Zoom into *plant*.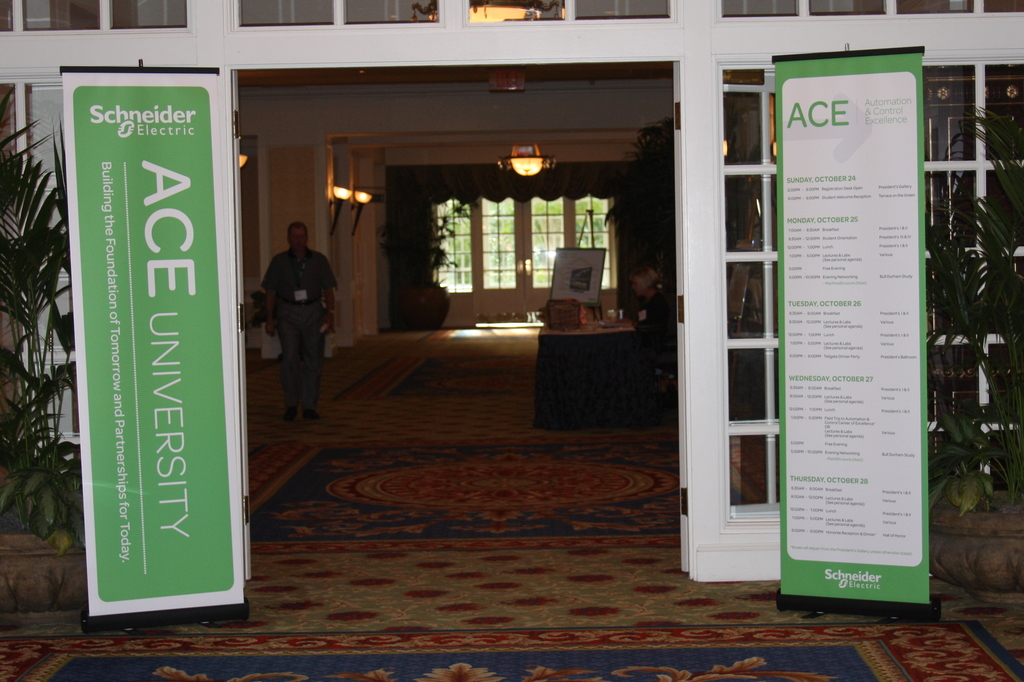
Zoom target: locate(924, 104, 1023, 519).
